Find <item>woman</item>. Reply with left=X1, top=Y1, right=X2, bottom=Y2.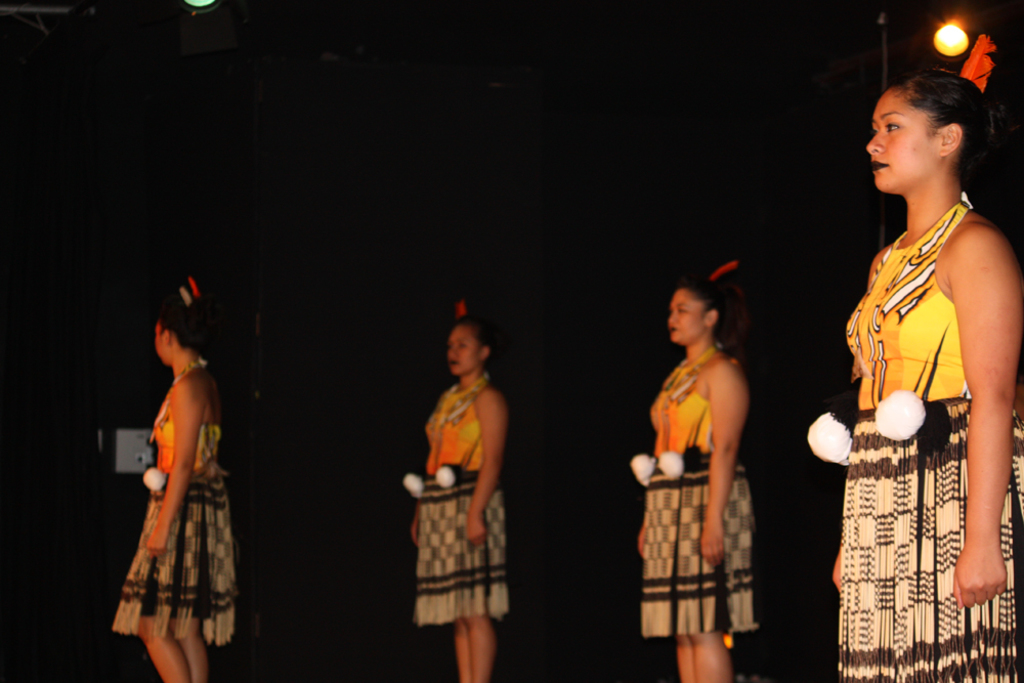
left=824, top=27, right=1014, bottom=635.
